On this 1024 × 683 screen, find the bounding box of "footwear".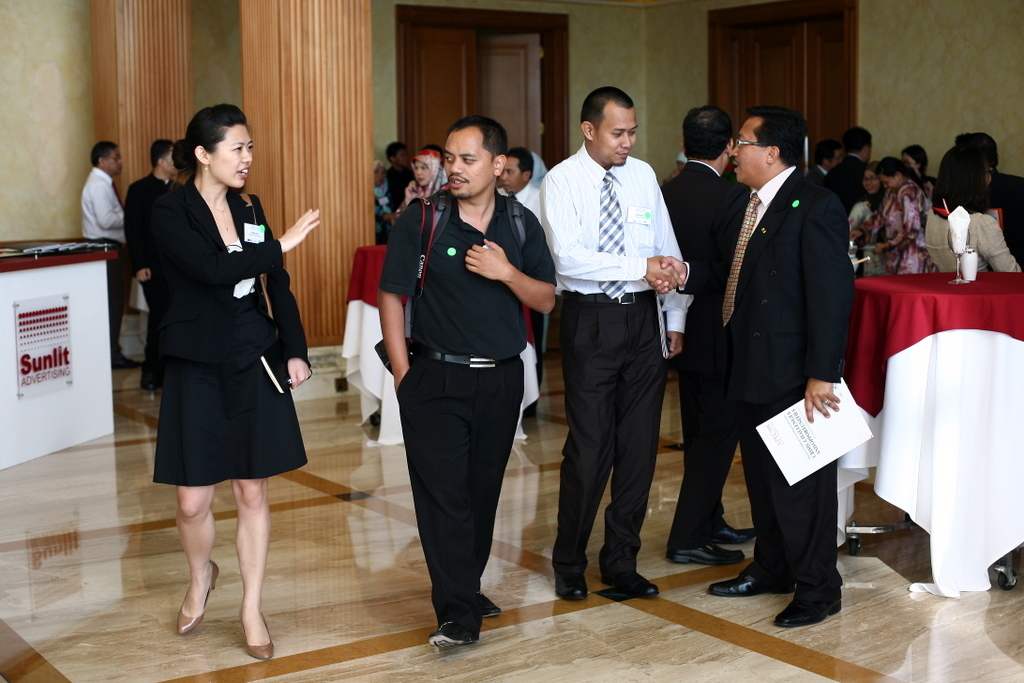
Bounding box: left=562, top=559, right=589, bottom=606.
